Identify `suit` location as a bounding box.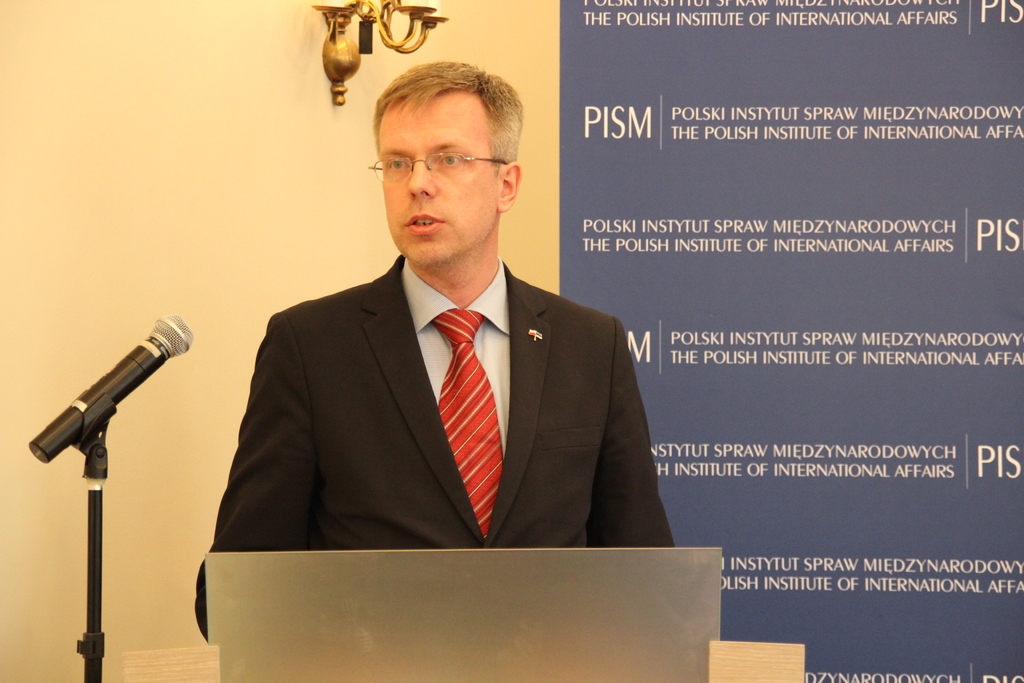
select_region(225, 170, 669, 603).
